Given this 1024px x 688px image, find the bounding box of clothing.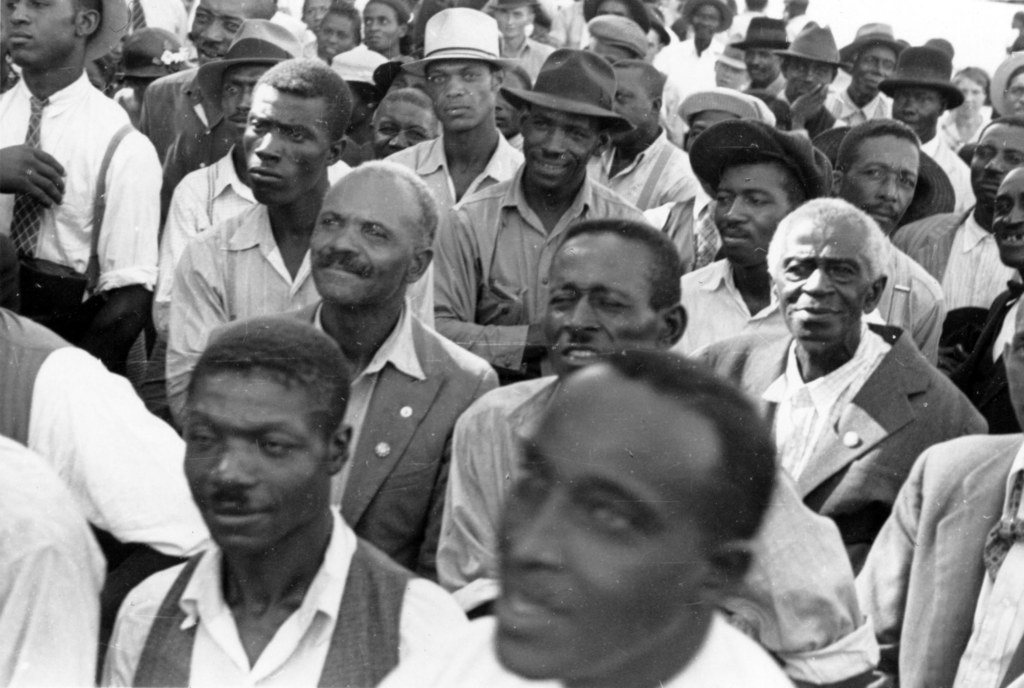
166 201 445 420.
